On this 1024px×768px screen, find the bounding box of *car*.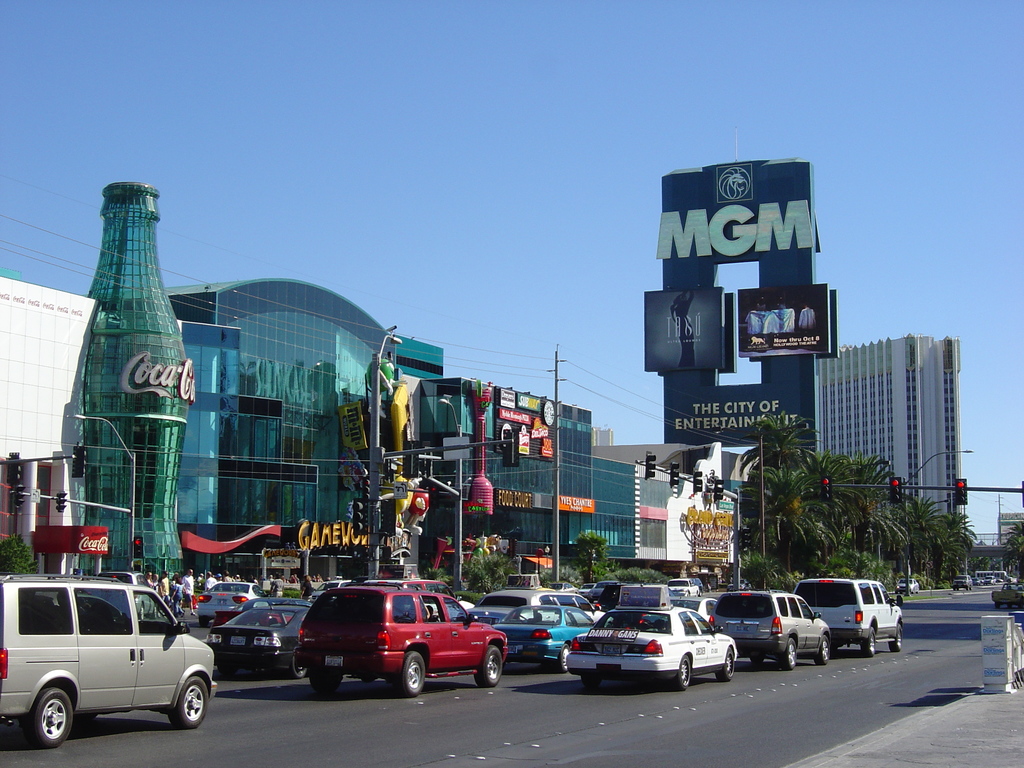
Bounding box: [195, 601, 335, 685].
